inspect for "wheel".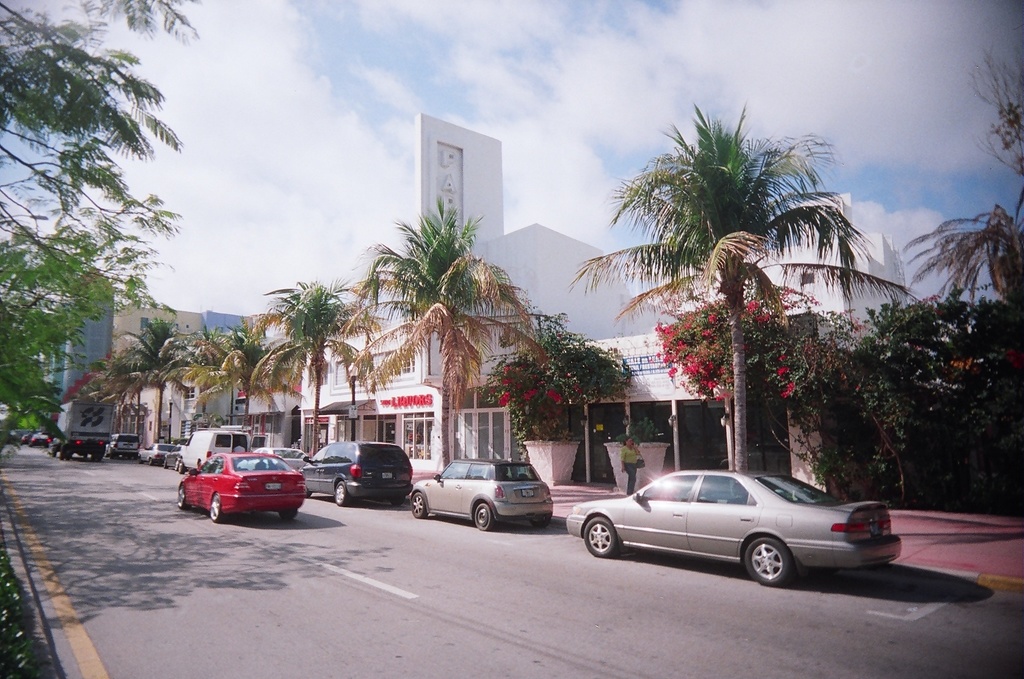
Inspection: [x1=413, y1=493, x2=427, y2=517].
